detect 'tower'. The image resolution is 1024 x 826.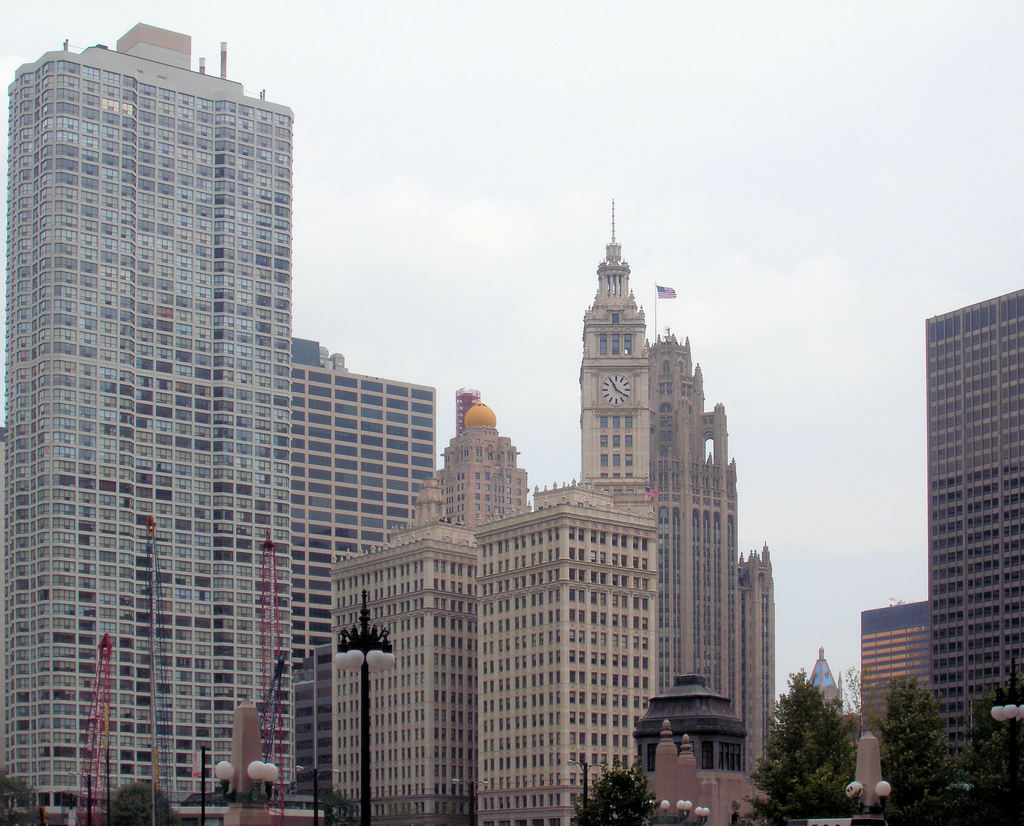
0:19:292:825.
